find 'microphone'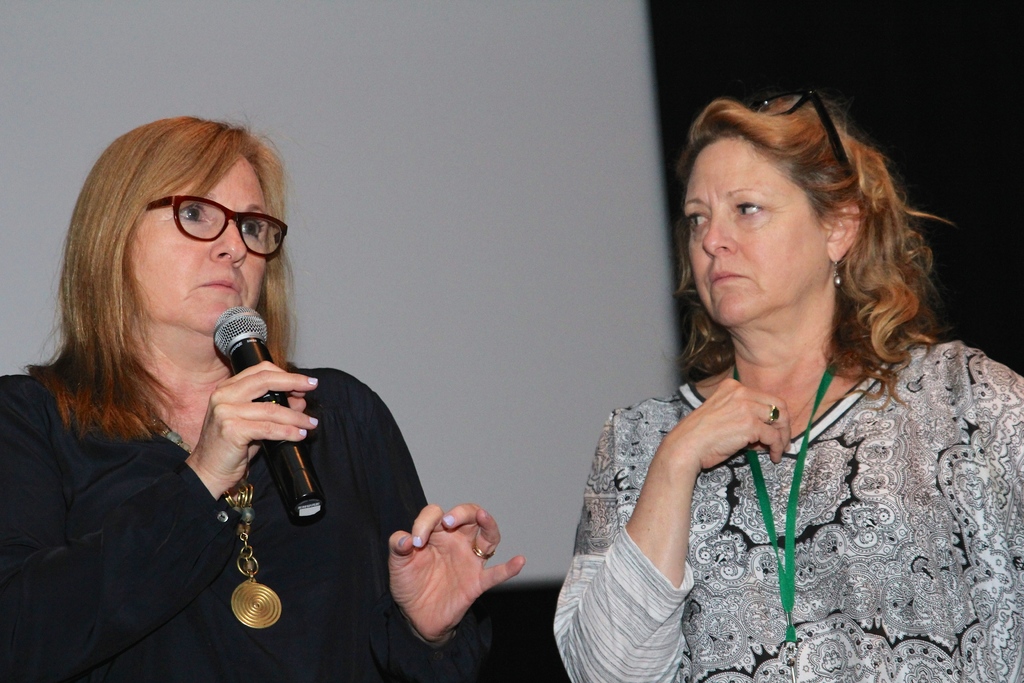
(173, 322, 319, 534)
